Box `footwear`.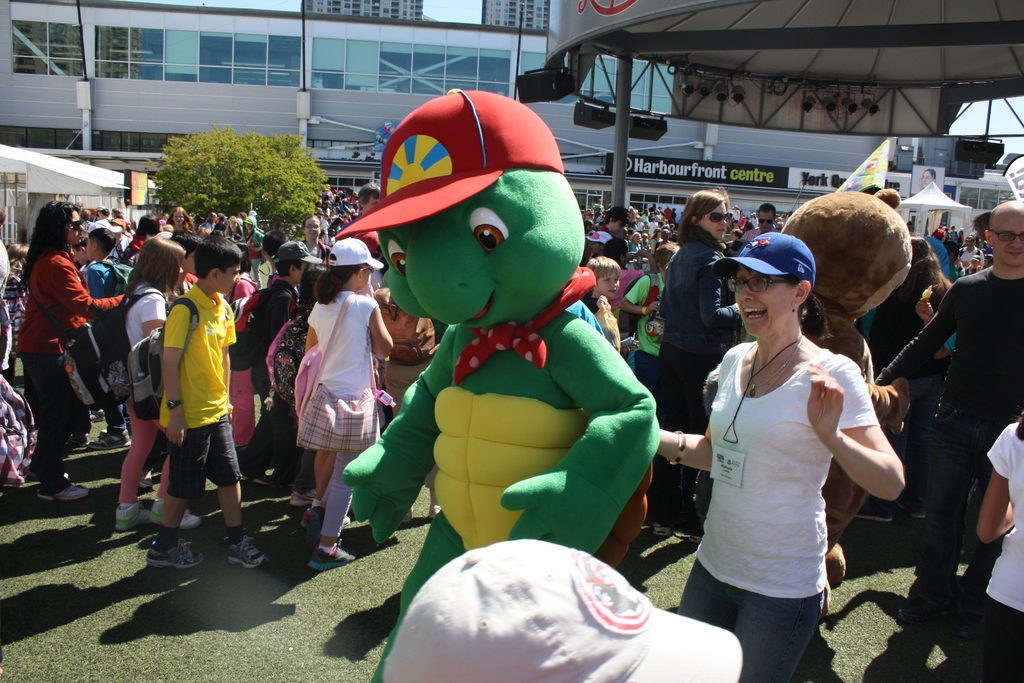
135:468:156:488.
